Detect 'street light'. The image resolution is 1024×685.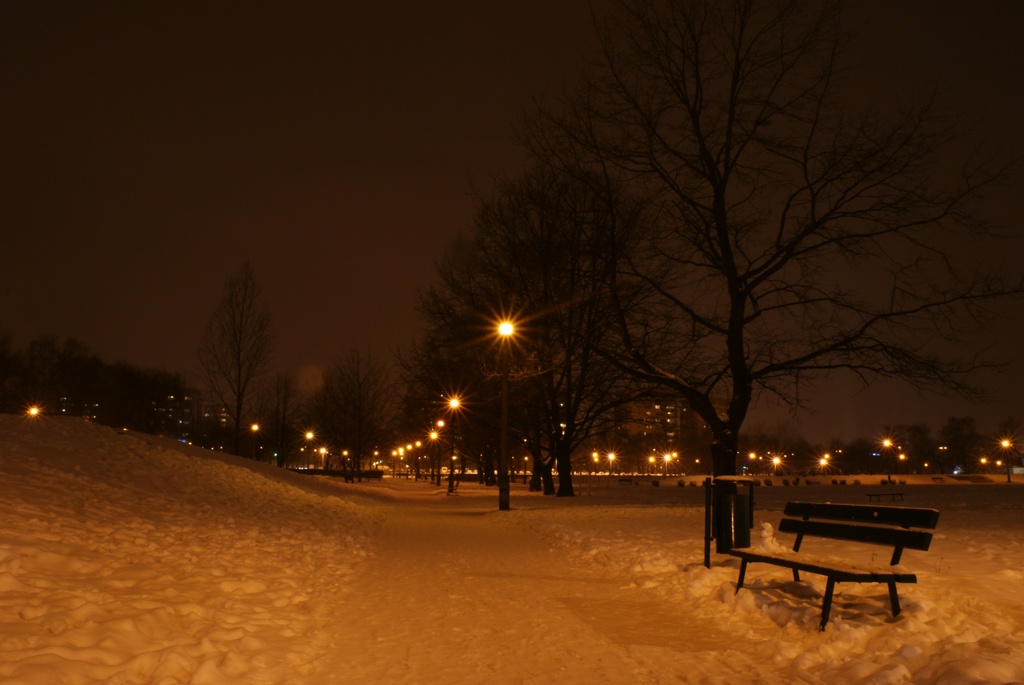
{"x1": 881, "y1": 437, "x2": 896, "y2": 485}.
